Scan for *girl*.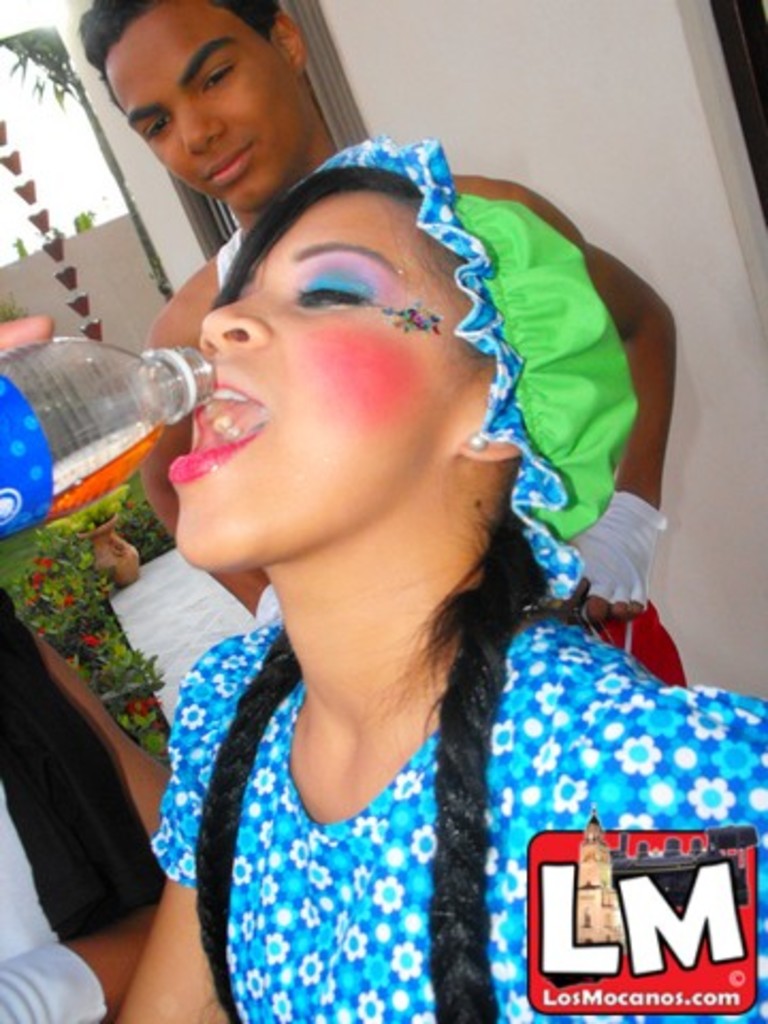
Scan result: [111, 141, 766, 1022].
